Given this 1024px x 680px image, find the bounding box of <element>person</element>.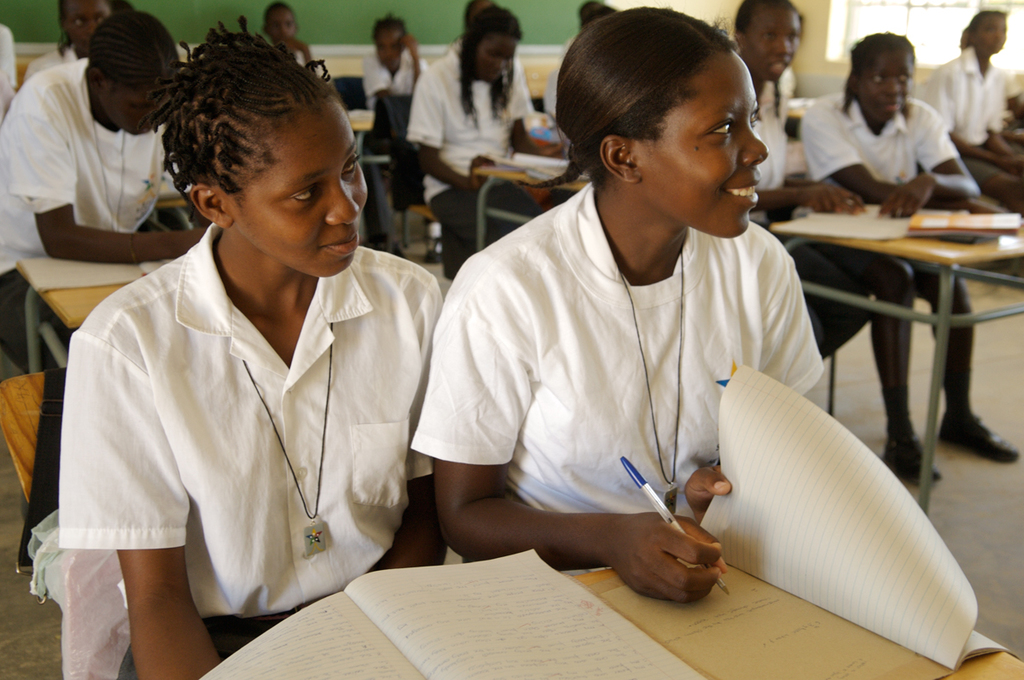
locate(263, 0, 318, 73).
